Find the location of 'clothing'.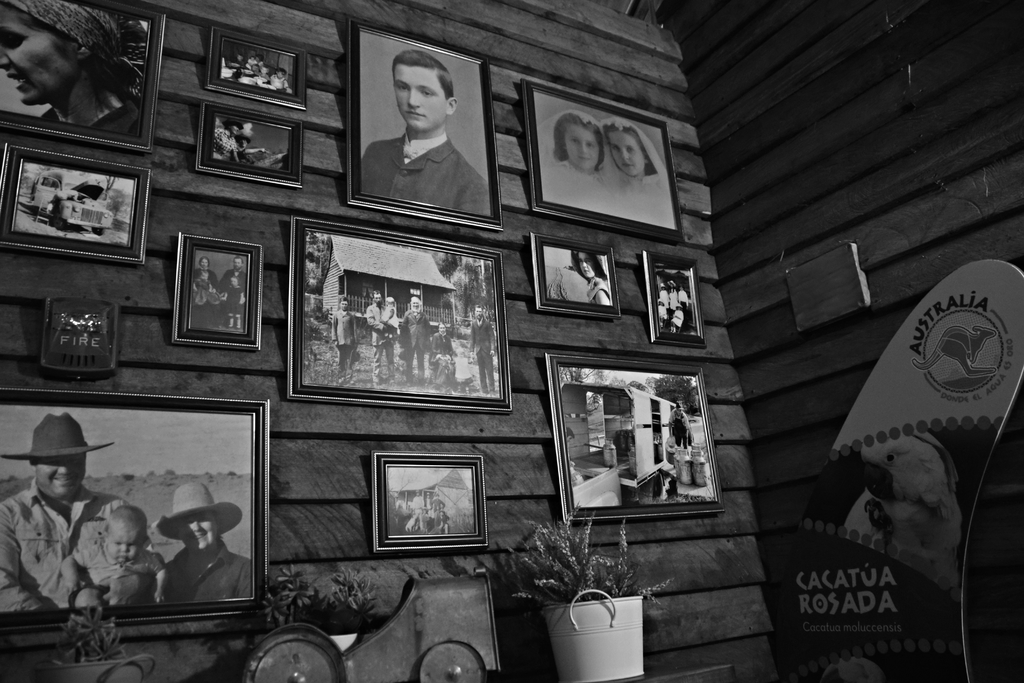
Location: BBox(72, 541, 168, 606).
